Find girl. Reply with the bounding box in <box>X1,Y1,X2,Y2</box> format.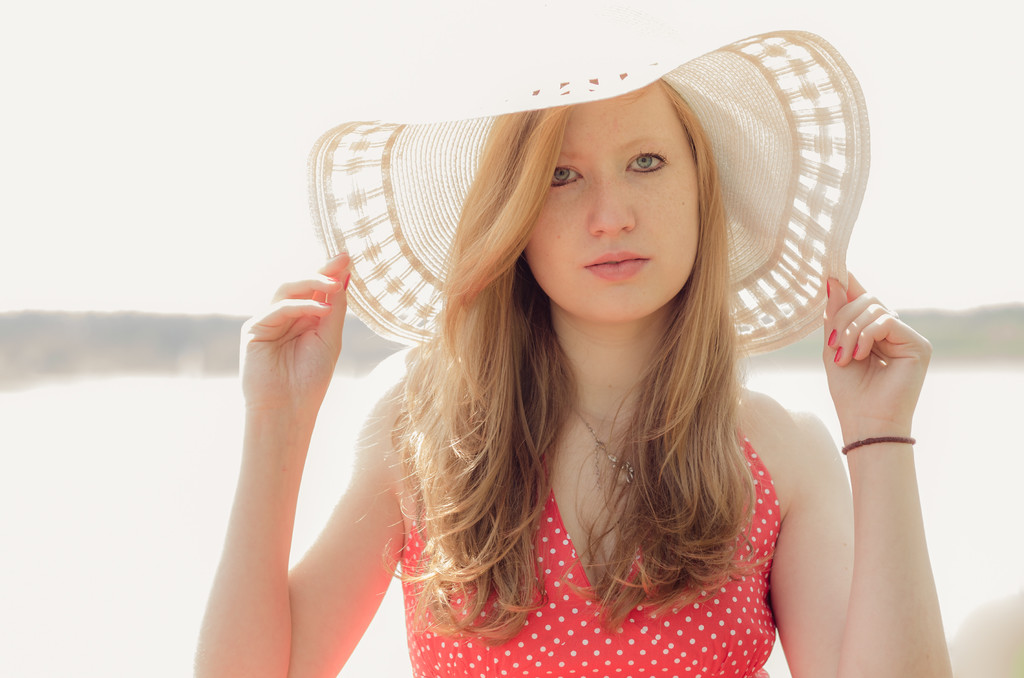
<box>193,11,954,676</box>.
